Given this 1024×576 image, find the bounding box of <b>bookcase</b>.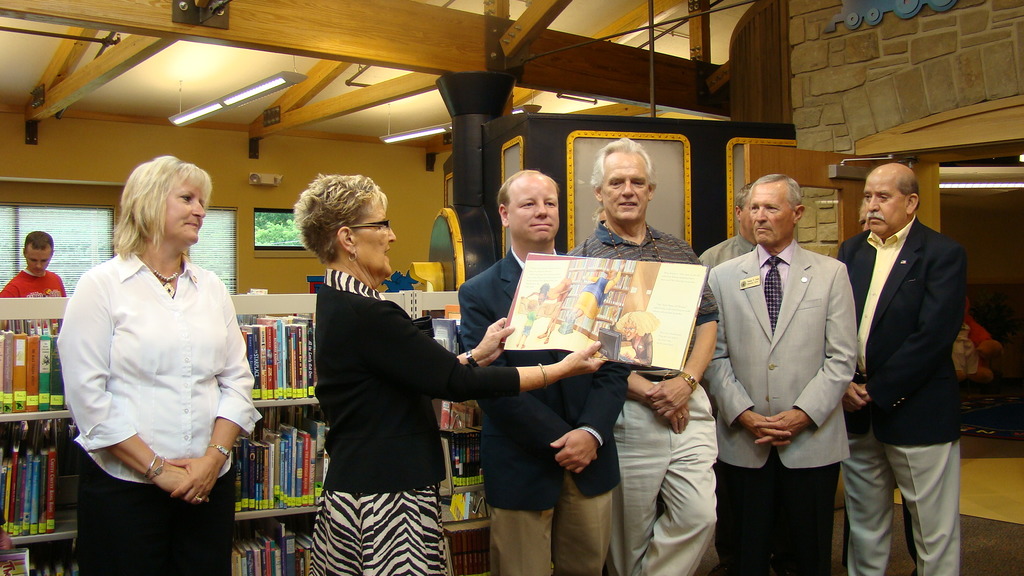
(0,287,506,575).
